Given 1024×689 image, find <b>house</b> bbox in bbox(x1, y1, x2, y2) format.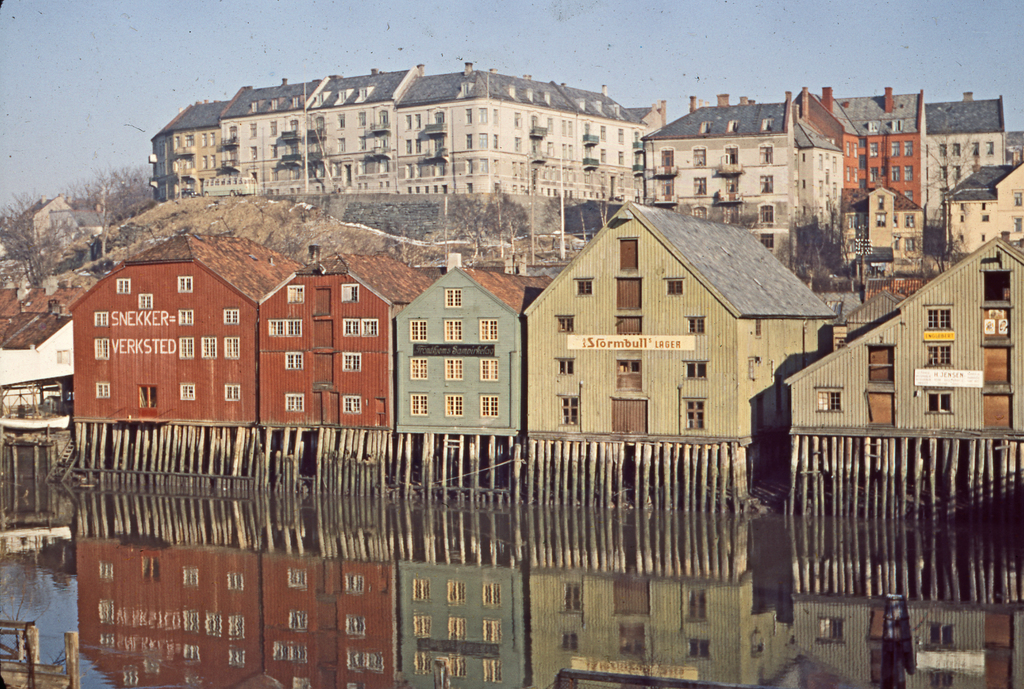
bbox(386, 258, 547, 439).
